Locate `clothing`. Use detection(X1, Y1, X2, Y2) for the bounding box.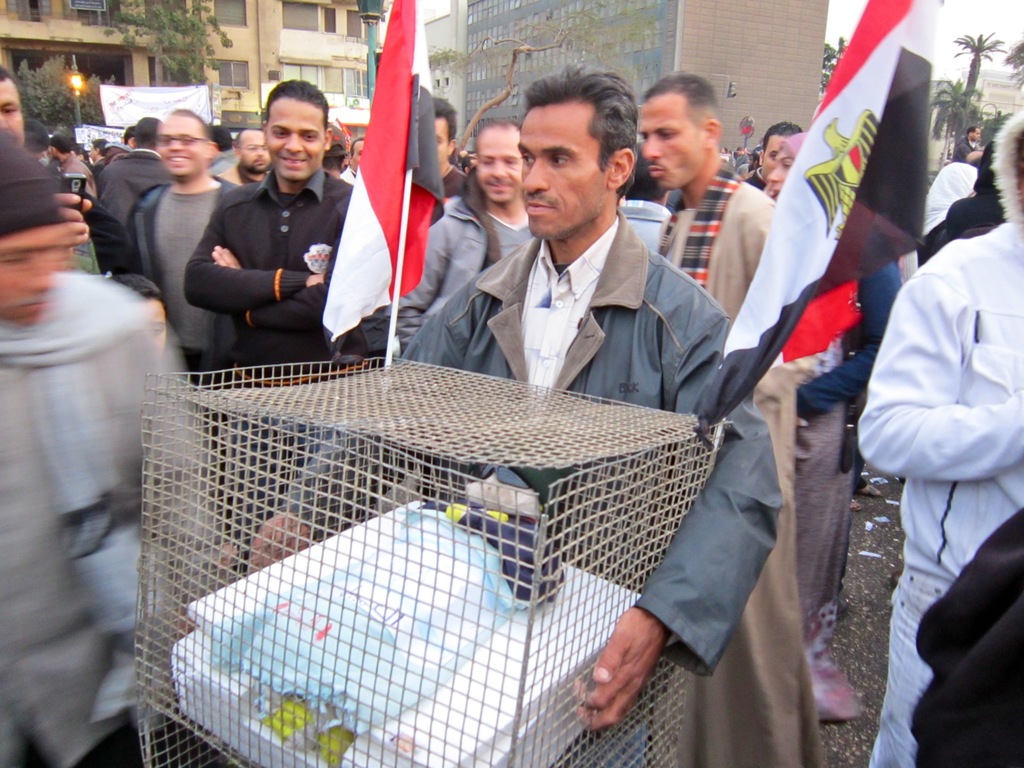
detection(943, 145, 1006, 241).
